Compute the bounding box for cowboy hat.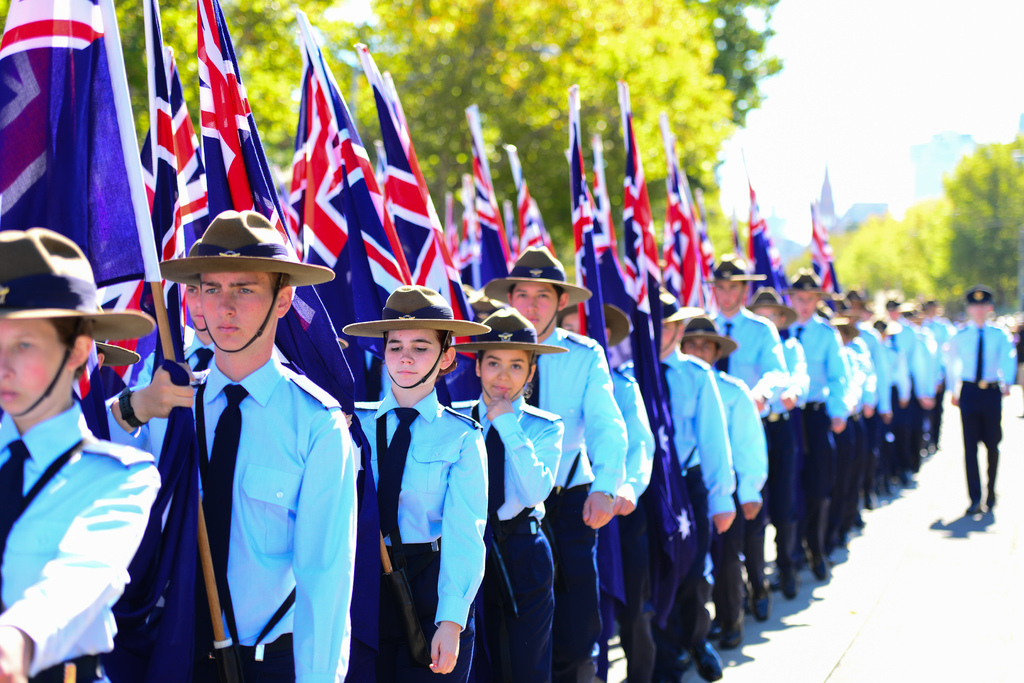
region(845, 291, 873, 333).
